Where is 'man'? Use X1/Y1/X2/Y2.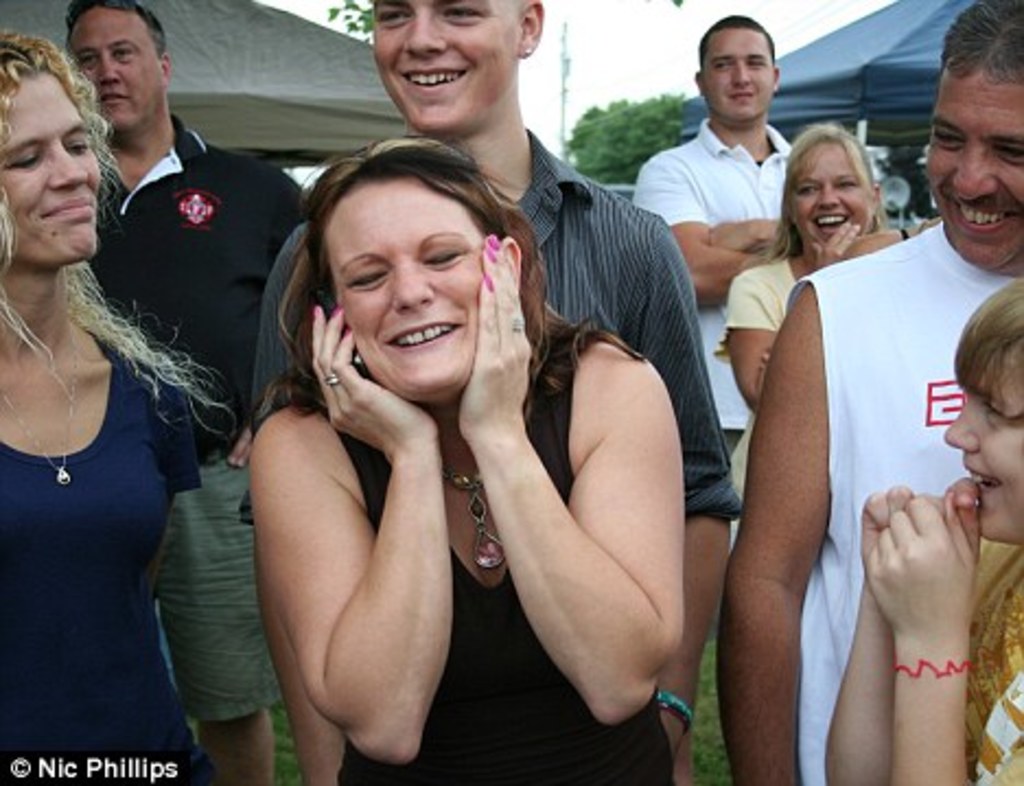
66/0/304/784.
